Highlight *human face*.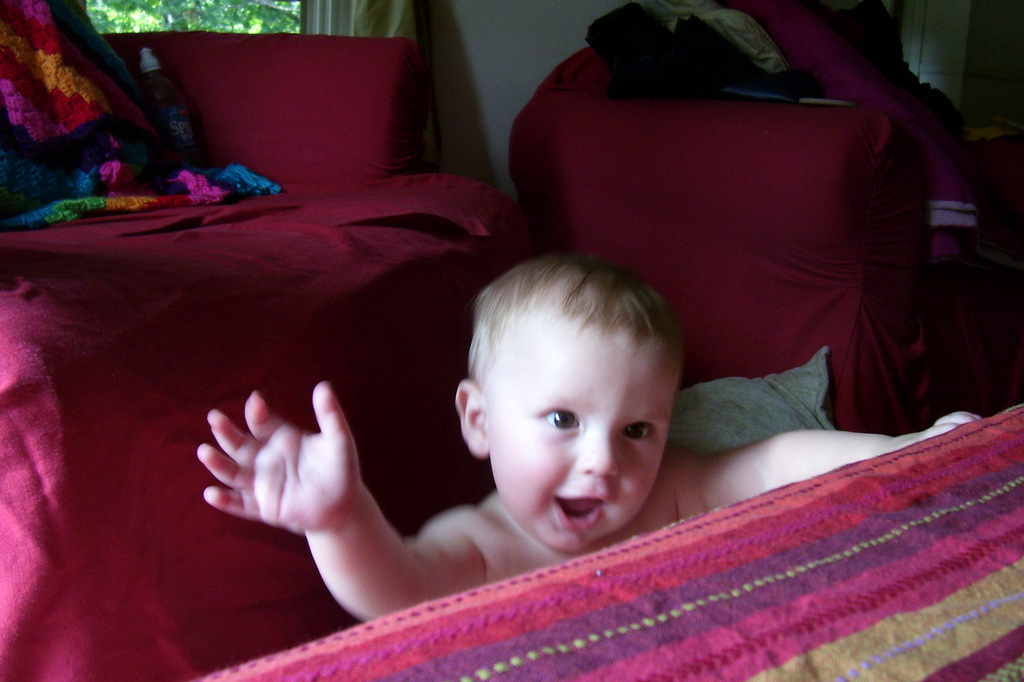
Highlighted region: bbox(487, 337, 681, 548).
